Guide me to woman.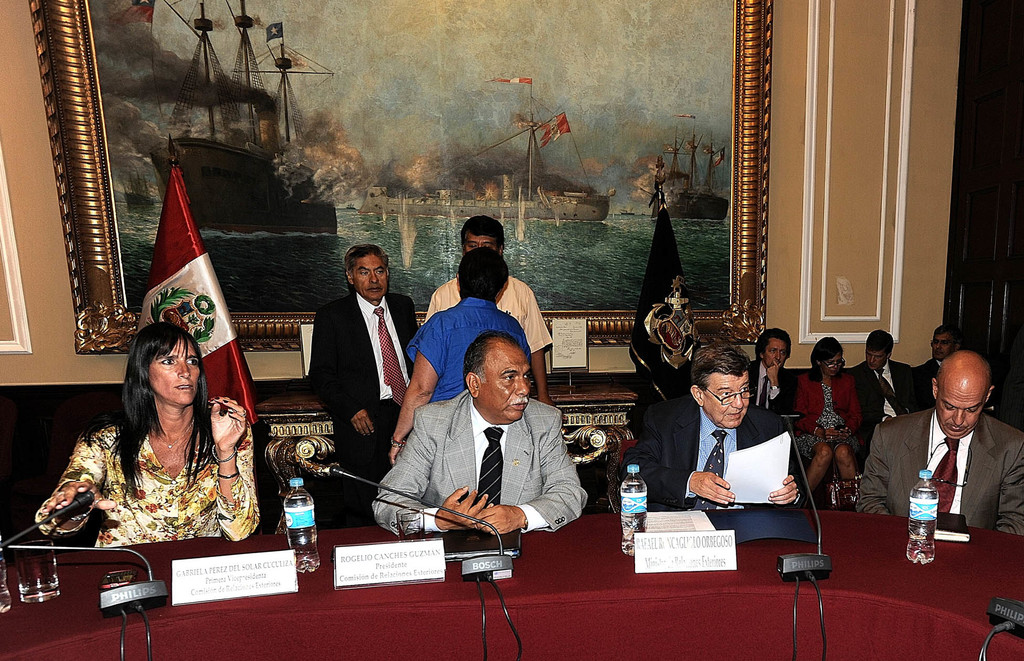
Guidance: x1=787 y1=335 x2=865 y2=510.
